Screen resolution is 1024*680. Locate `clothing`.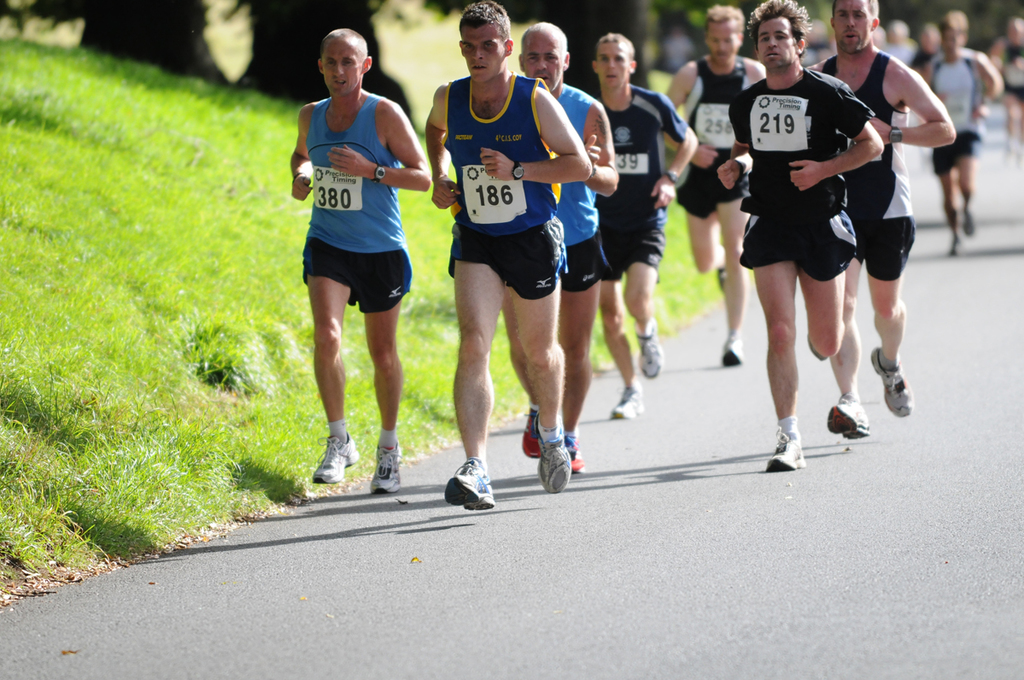
locate(678, 55, 752, 214).
